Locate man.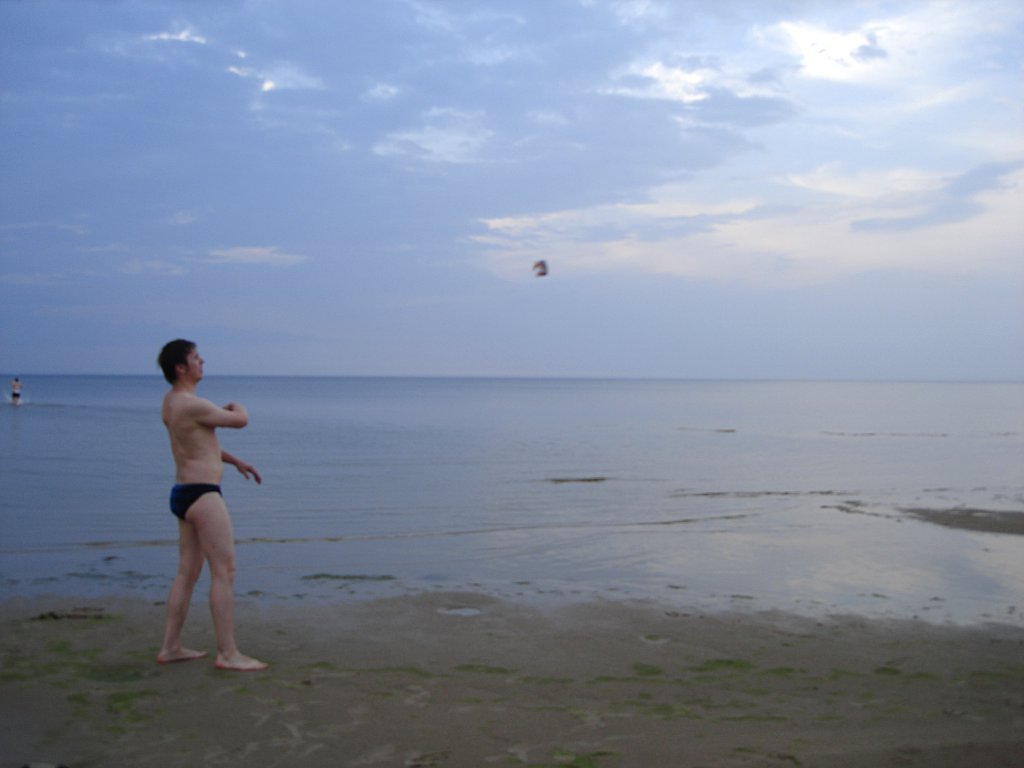
Bounding box: left=137, top=325, right=264, bottom=678.
